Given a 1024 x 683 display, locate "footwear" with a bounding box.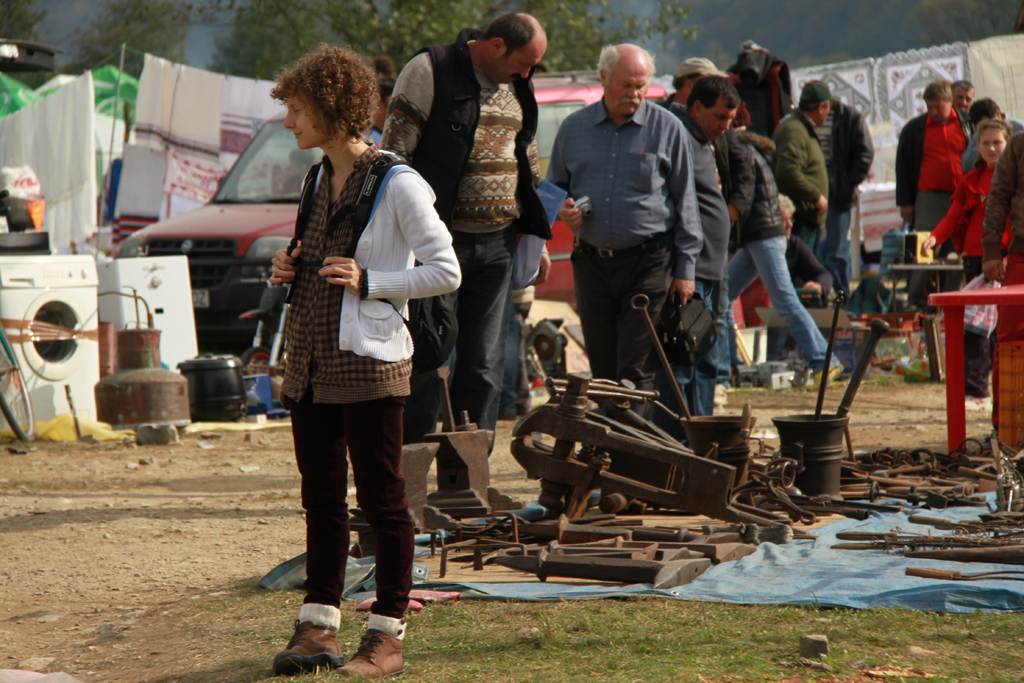
Located: Rect(271, 597, 337, 673).
